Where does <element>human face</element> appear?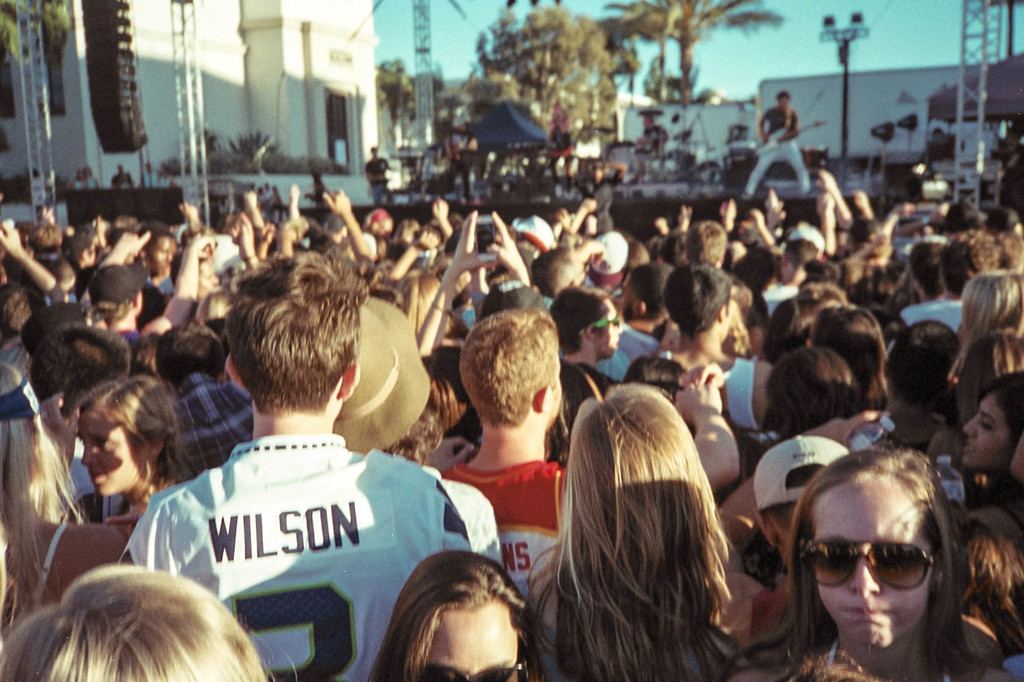
Appears at left=808, top=484, right=934, bottom=650.
